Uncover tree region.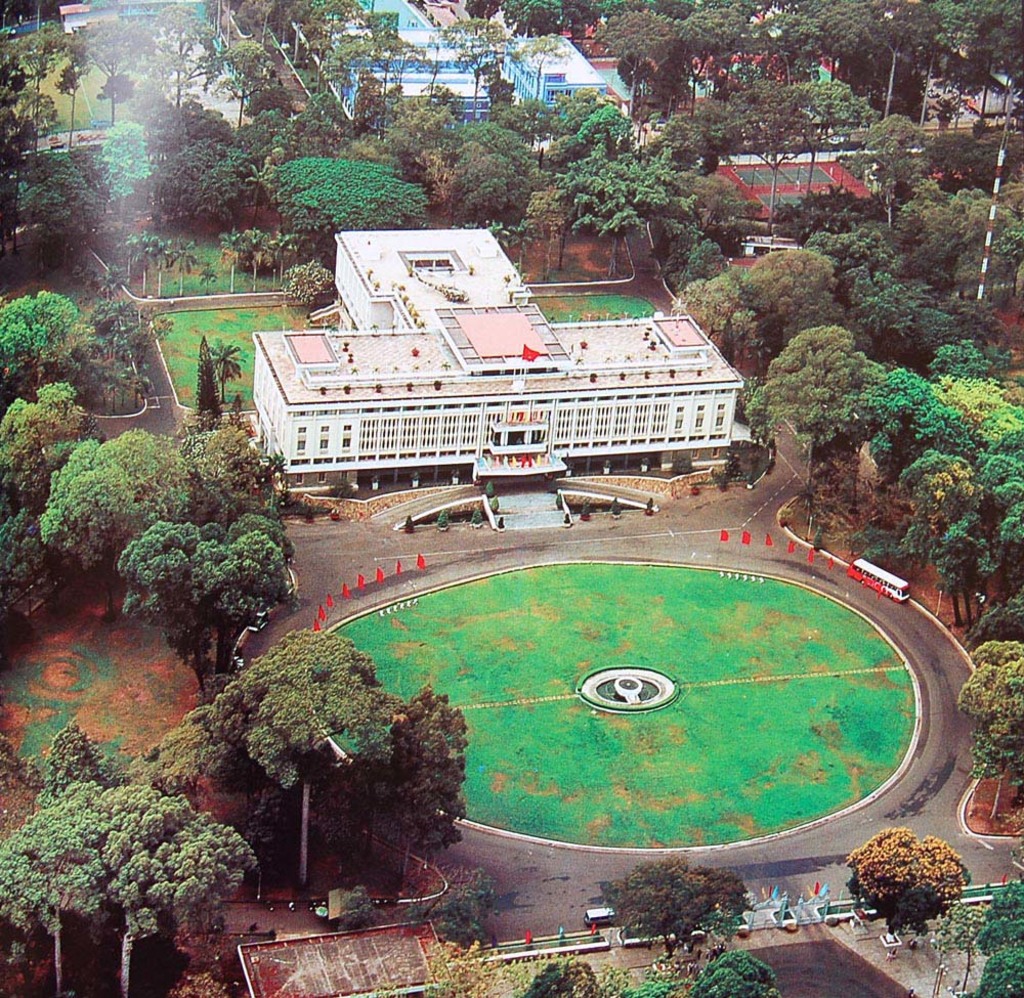
Uncovered: locate(623, 957, 700, 997).
